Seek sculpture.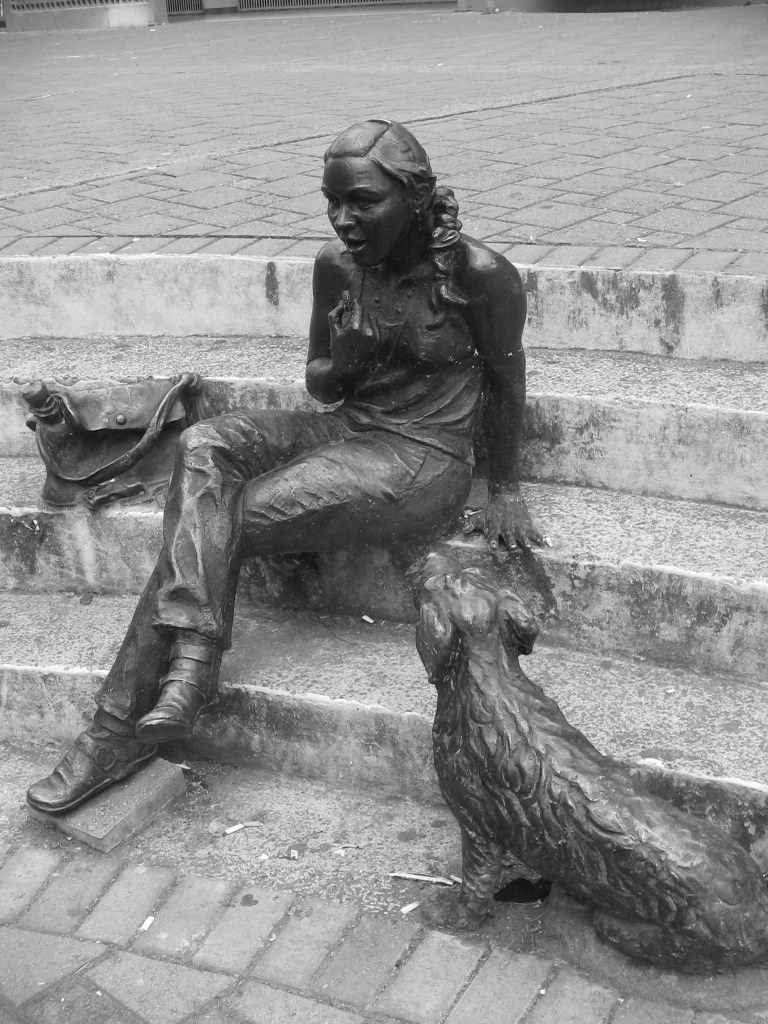
left=376, top=557, right=767, bottom=975.
